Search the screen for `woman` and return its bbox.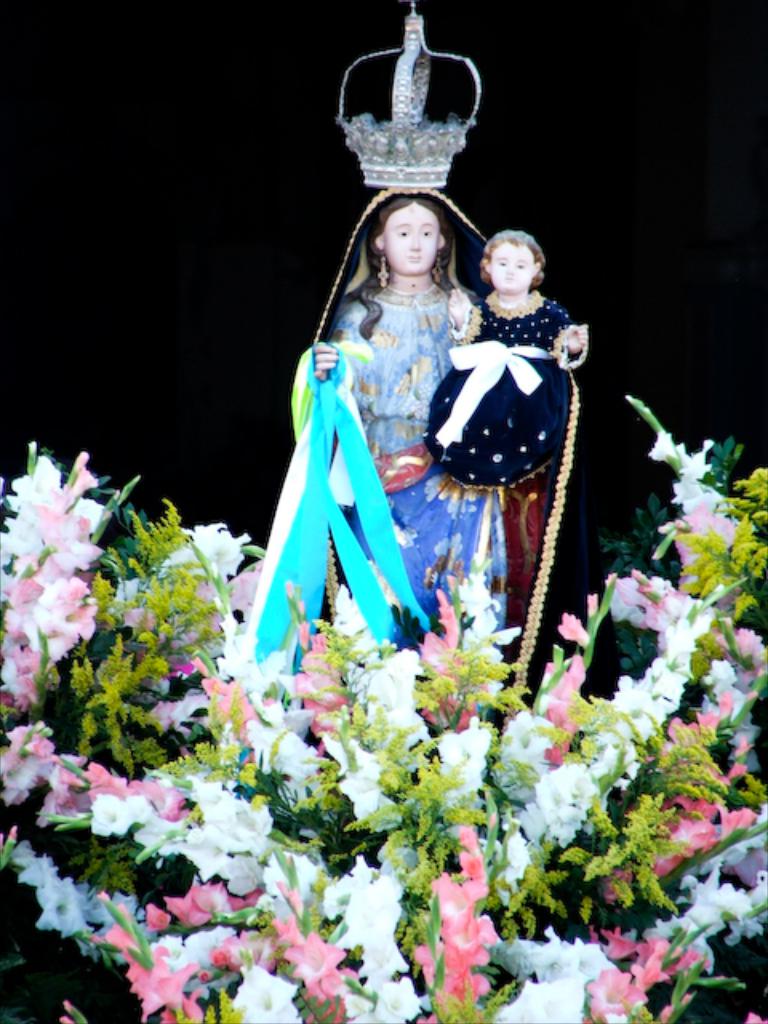
Found: box=[245, 86, 576, 728].
